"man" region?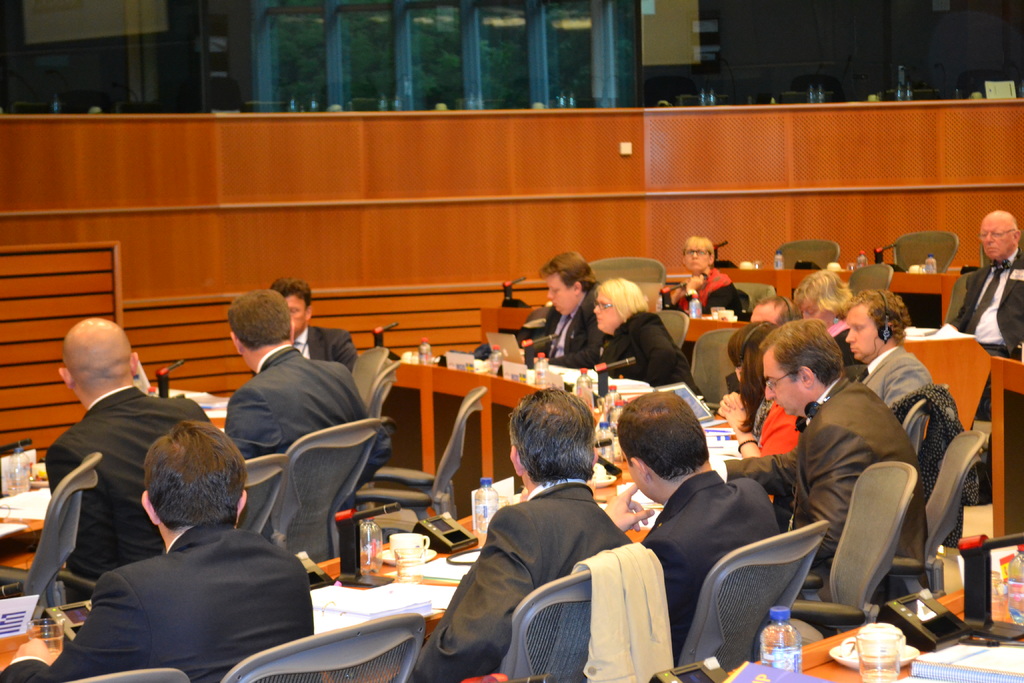
[219,293,390,518]
